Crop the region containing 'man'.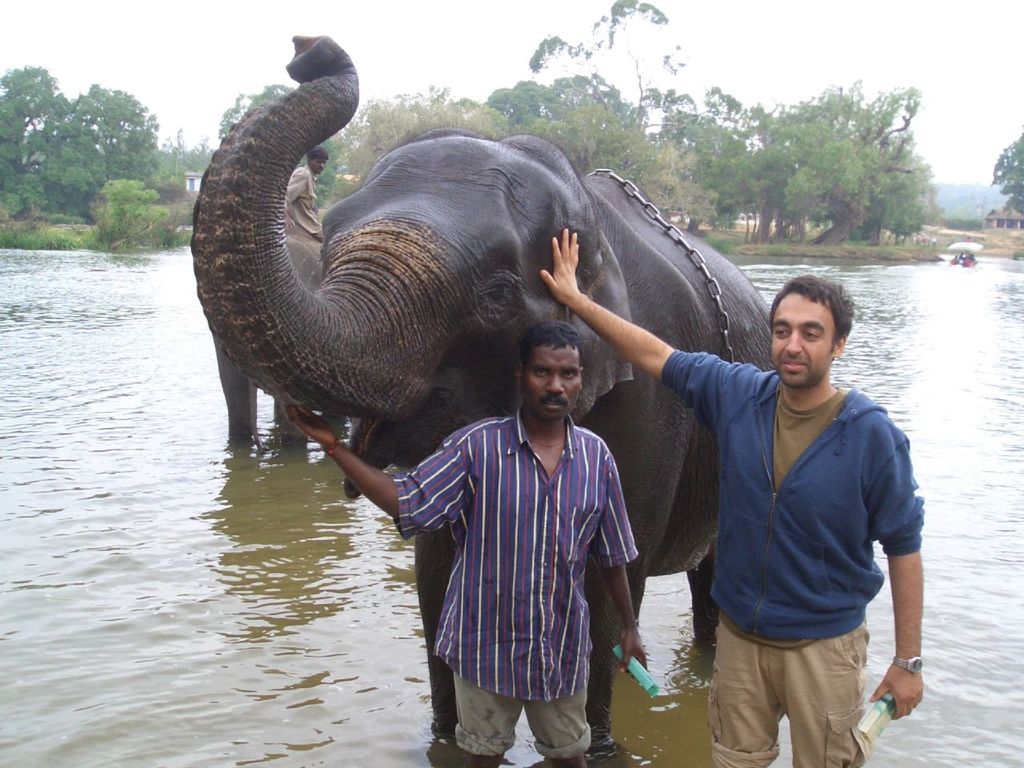
Crop region: [552,218,927,767].
